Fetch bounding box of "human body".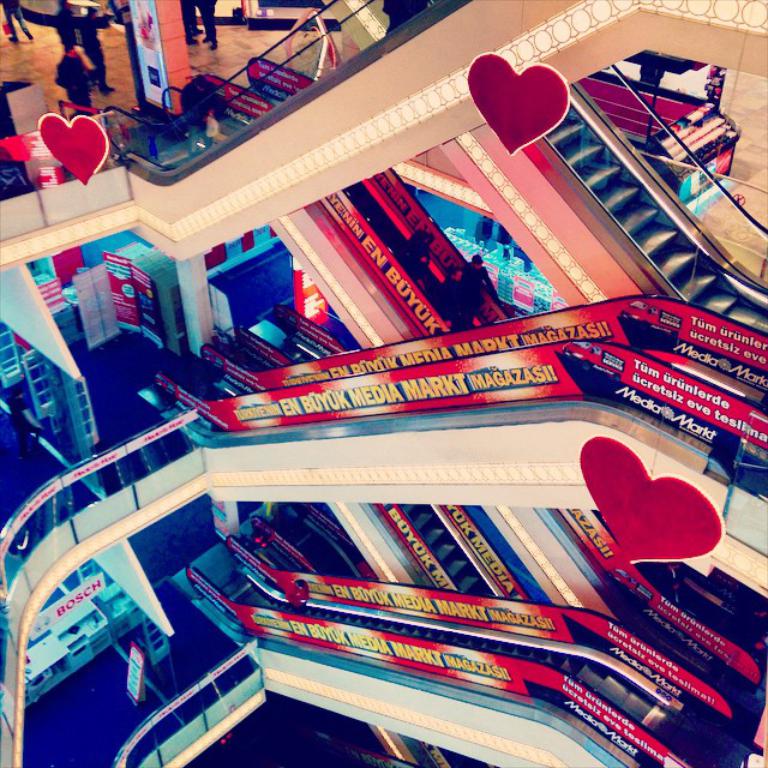
Bbox: l=402, t=228, r=431, b=288.
